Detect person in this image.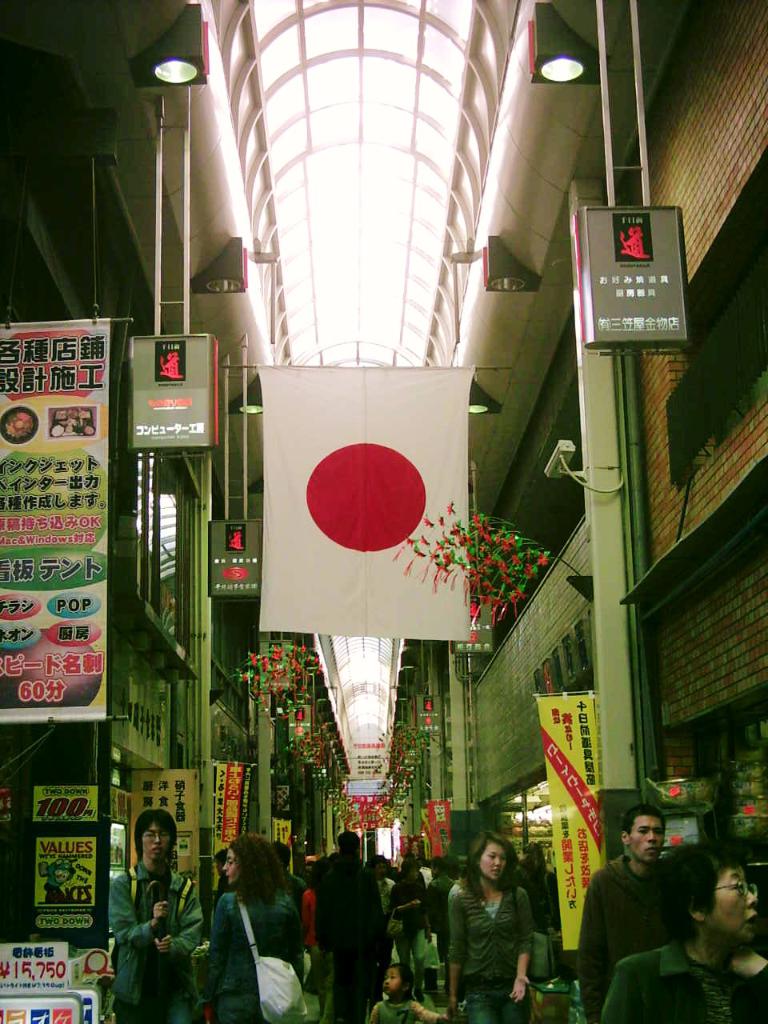
Detection: box=[574, 802, 678, 1010].
